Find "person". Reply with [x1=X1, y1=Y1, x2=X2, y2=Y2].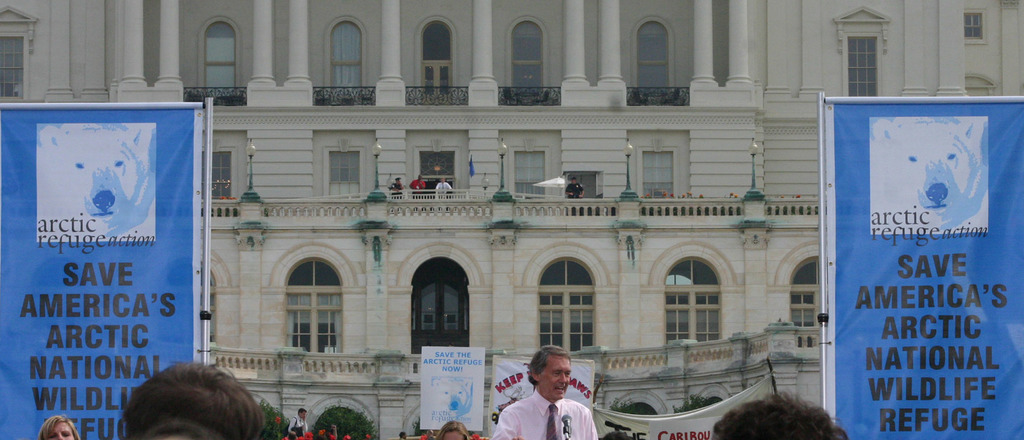
[x1=34, y1=412, x2=79, y2=439].
